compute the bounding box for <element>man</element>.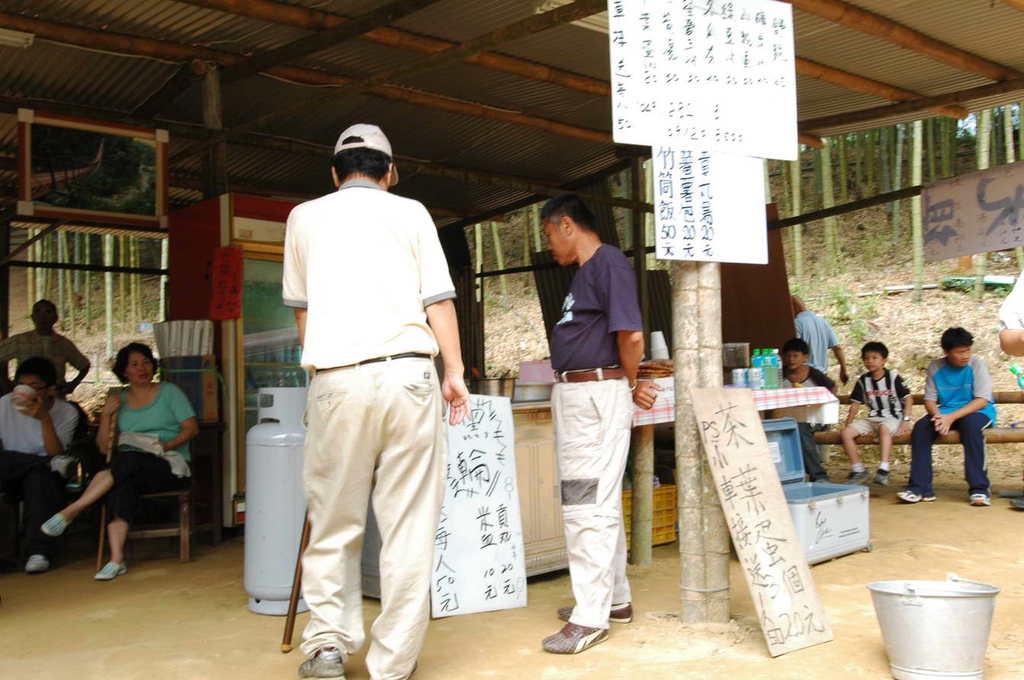
<box>538,195,667,656</box>.
